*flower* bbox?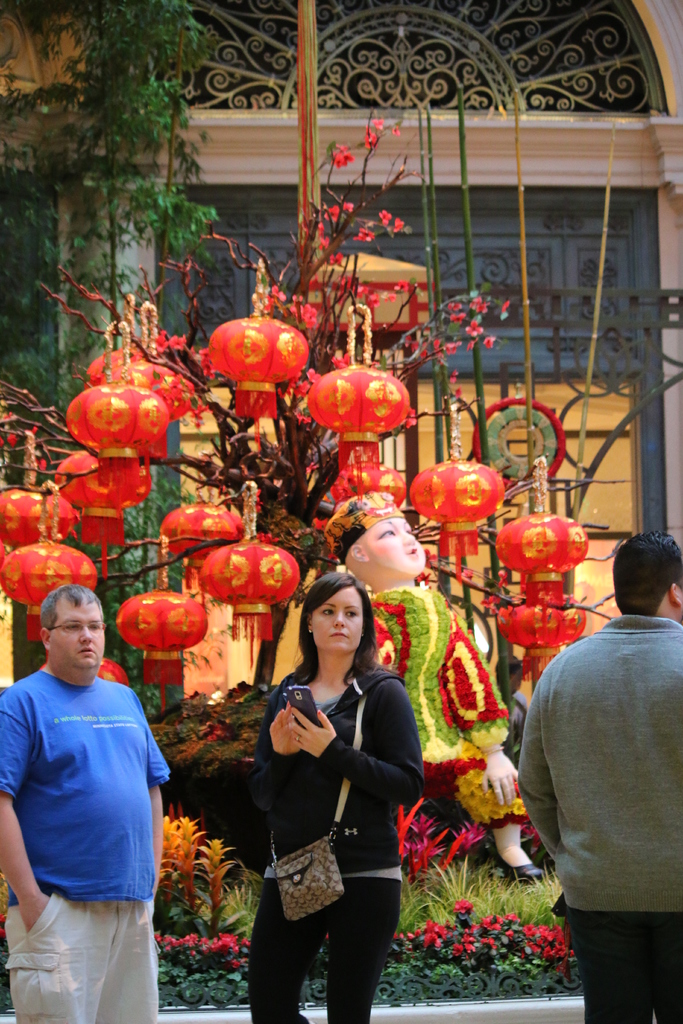
Rect(34, 458, 52, 472)
